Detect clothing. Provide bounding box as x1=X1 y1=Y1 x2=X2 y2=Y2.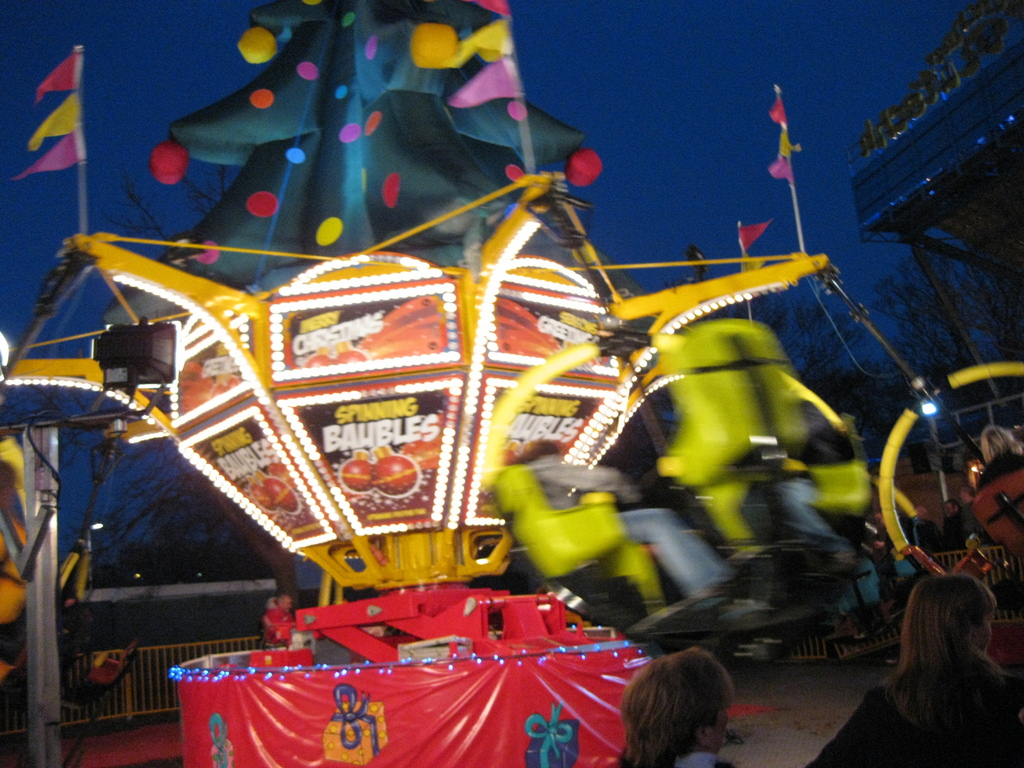
x1=972 y1=452 x2=1023 y2=563.
